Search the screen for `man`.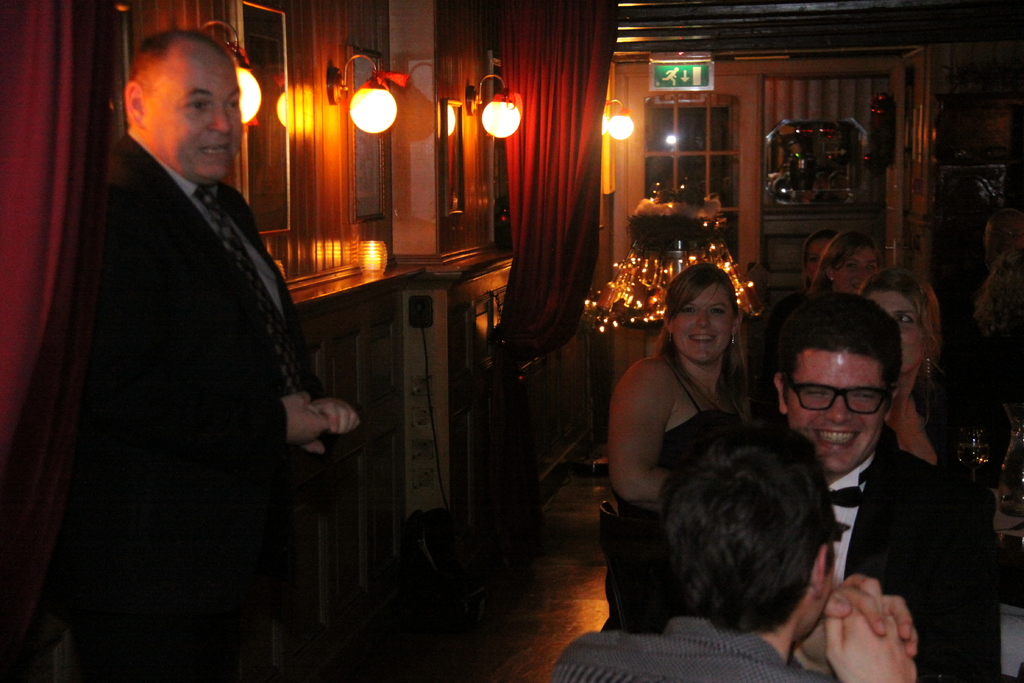
Found at bbox=(554, 418, 919, 682).
